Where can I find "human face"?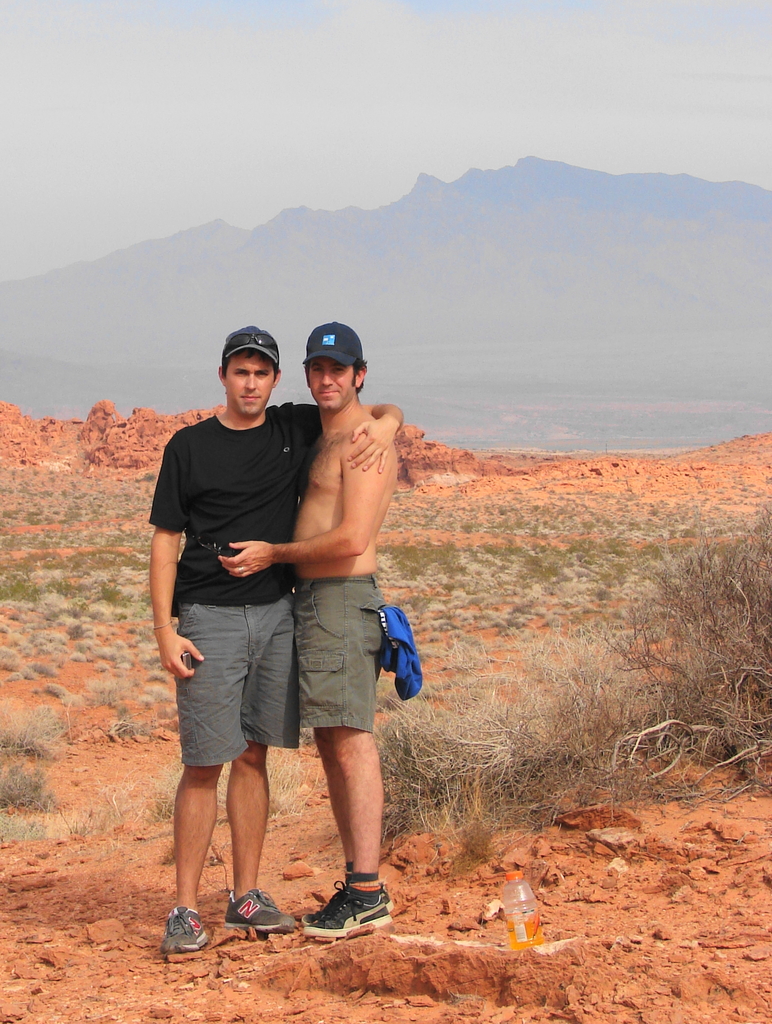
You can find it at box(307, 352, 361, 412).
